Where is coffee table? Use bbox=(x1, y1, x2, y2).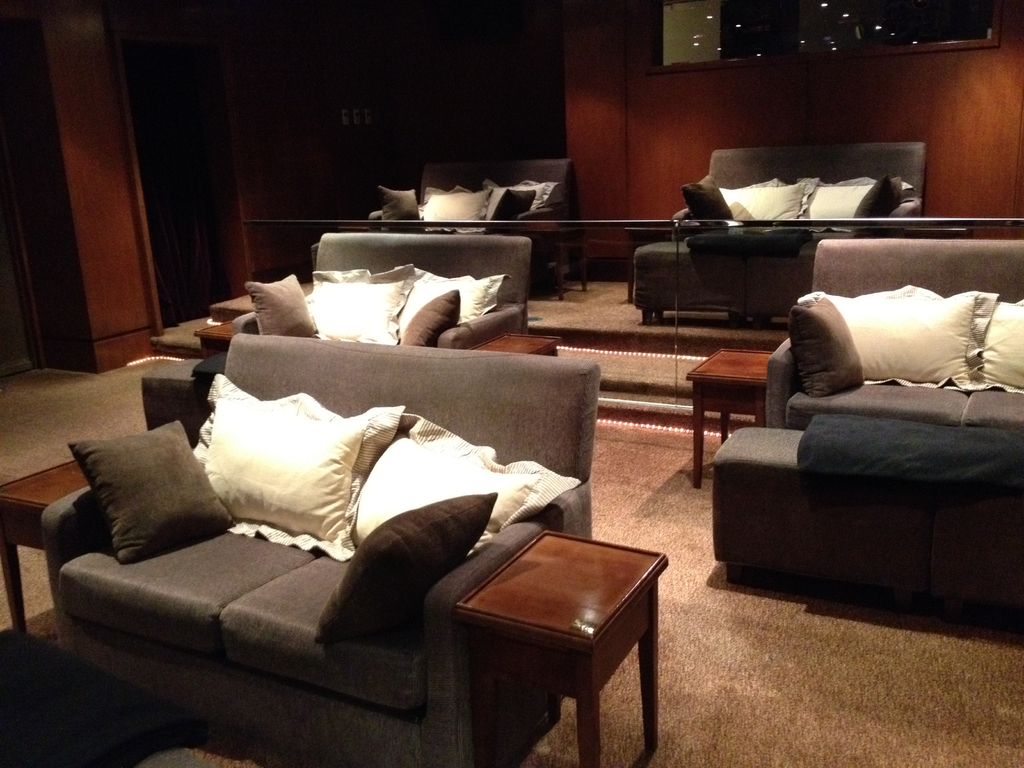
bbox=(464, 332, 567, 360).
